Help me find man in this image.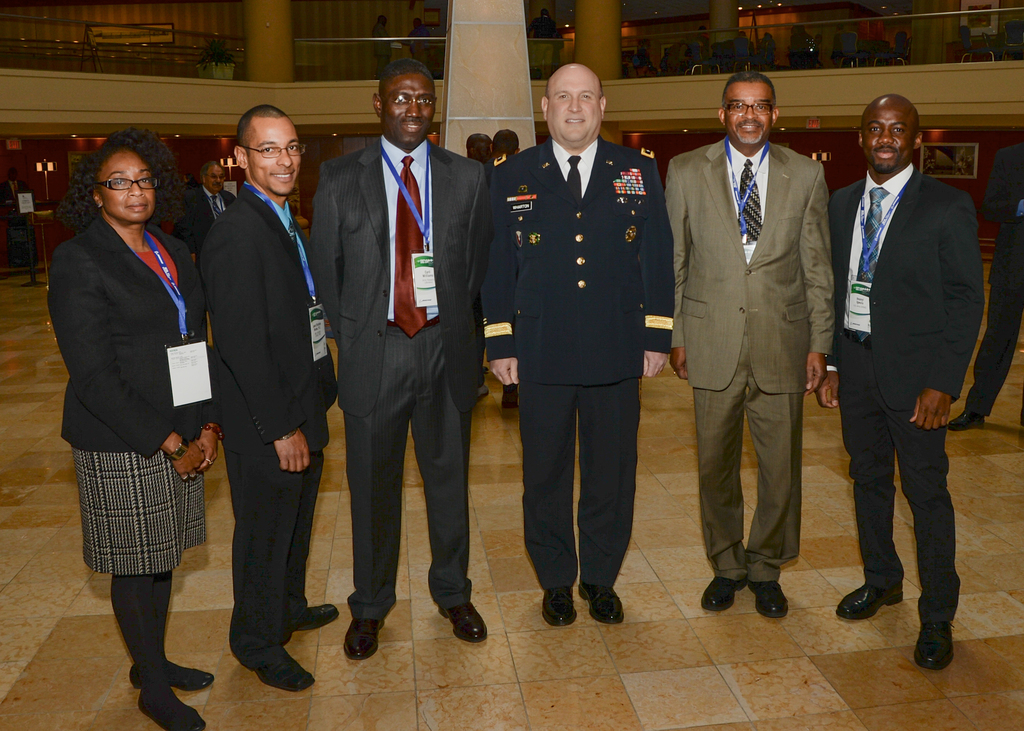
Found it: rect(179, 157, 246, 248).
